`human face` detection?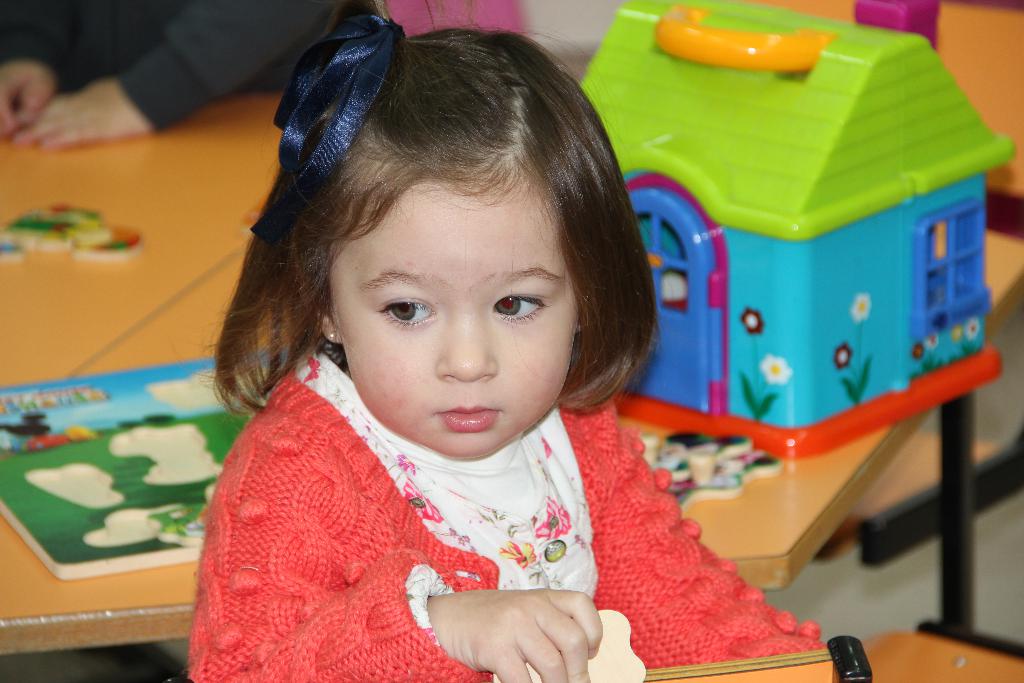
select_region(329, 171, 579, 457)
